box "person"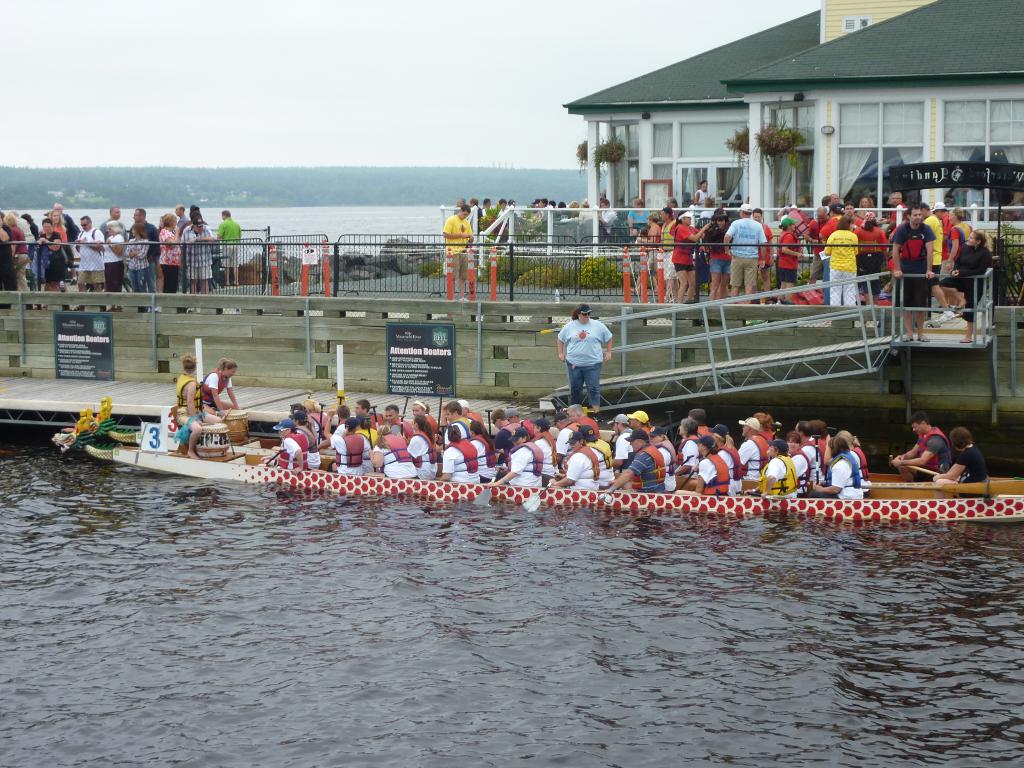
<bbox>532, 417, 559, 486</bbox>
